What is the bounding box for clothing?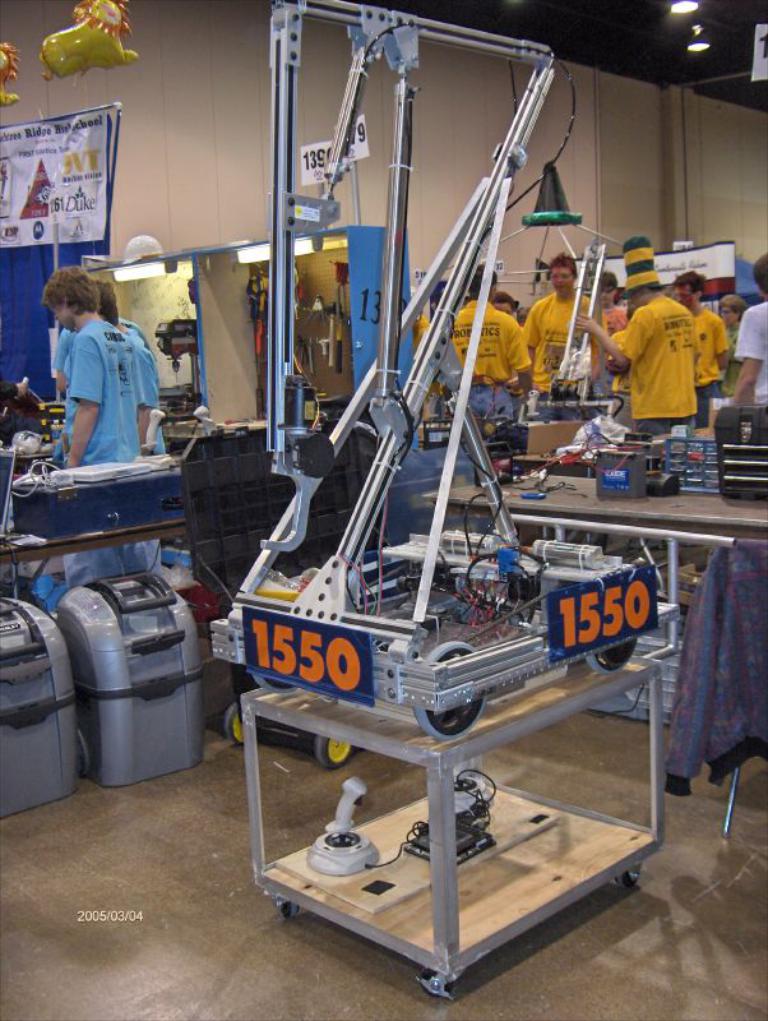
bbox=[522, 274, 606, 416].
